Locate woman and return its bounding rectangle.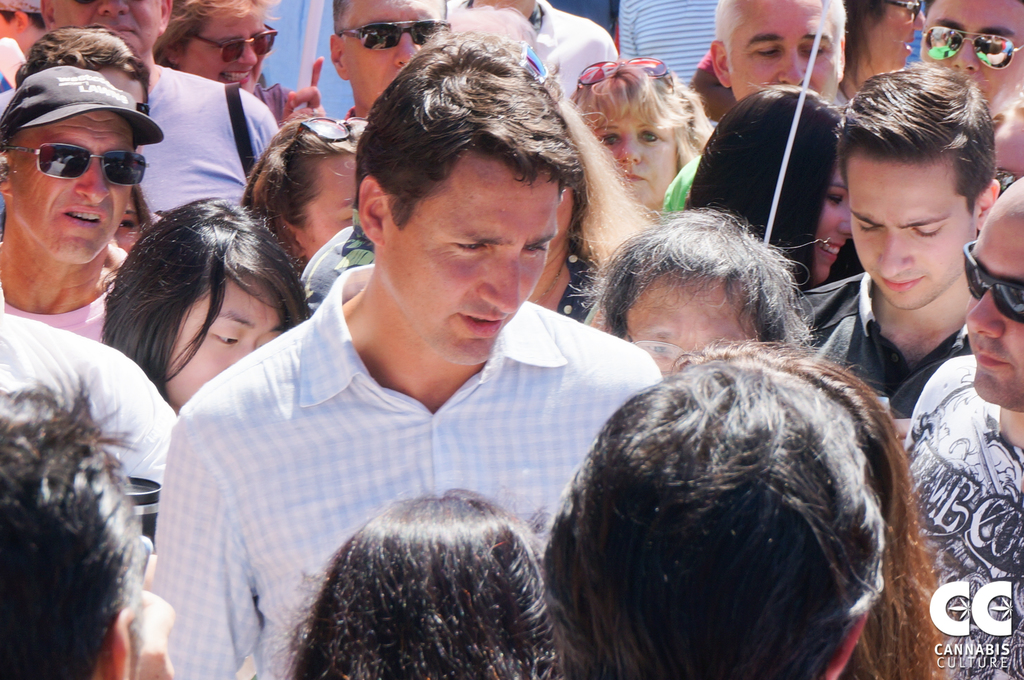
244:109:397:258.
